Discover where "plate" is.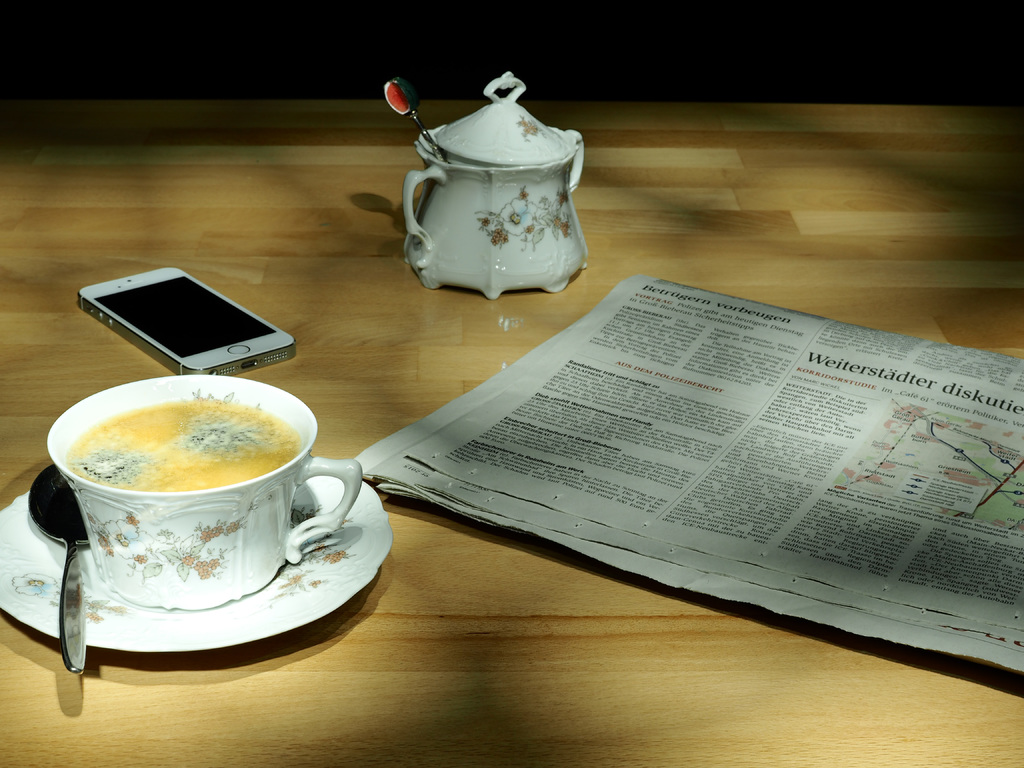
Discovered at 0/475/394/653.
